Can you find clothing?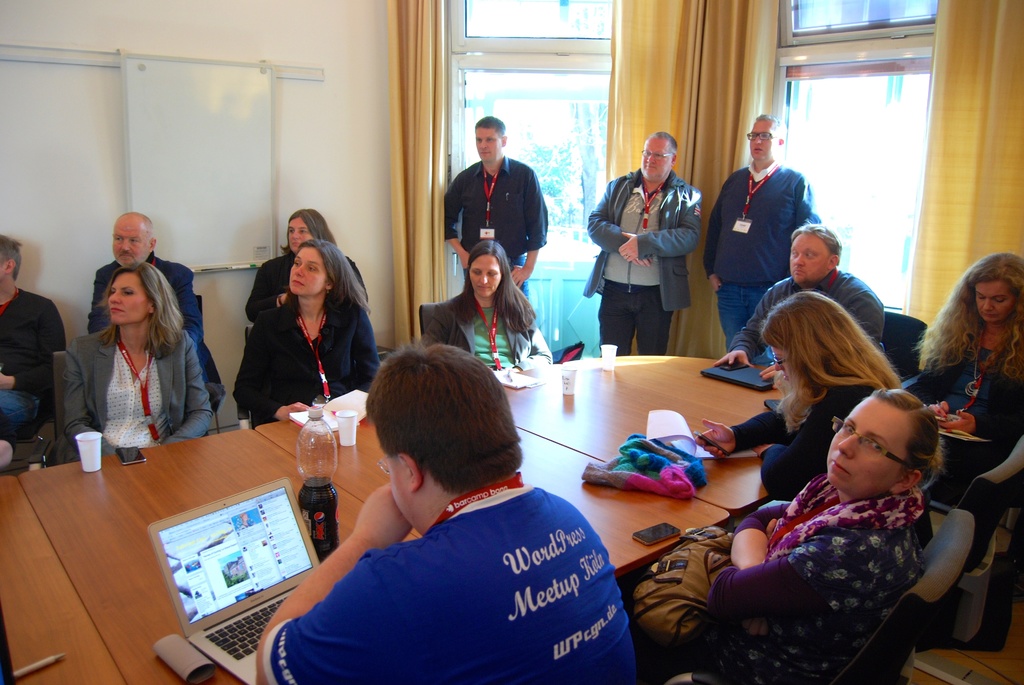
Yes, bounding box: x1=424, y1=289, x2=550, y2=363.
